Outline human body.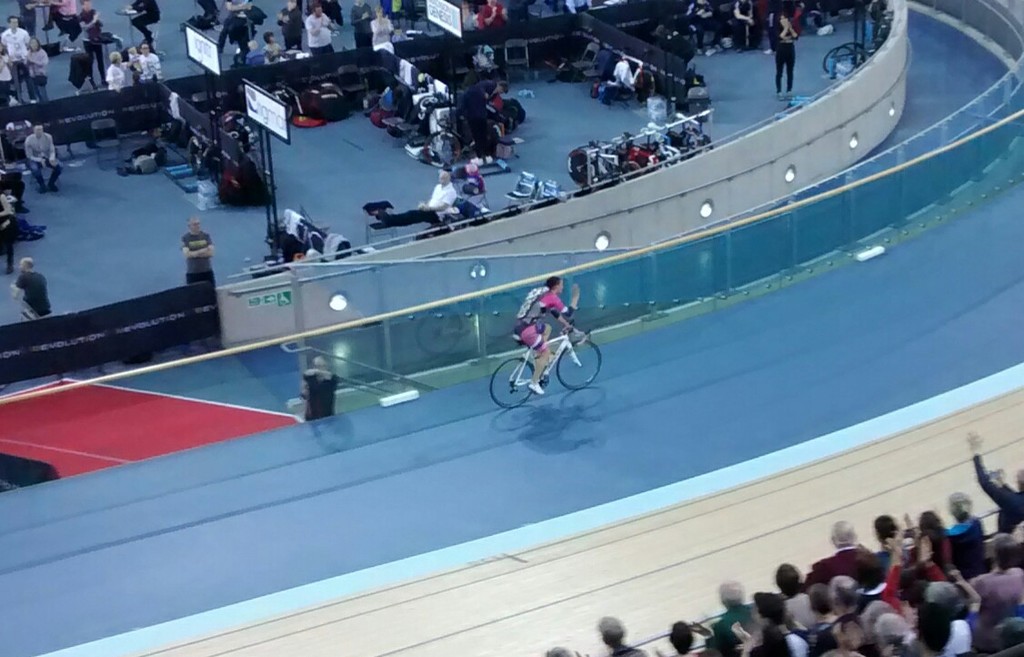
Outline: BBox(249, 48, 269, 66).
